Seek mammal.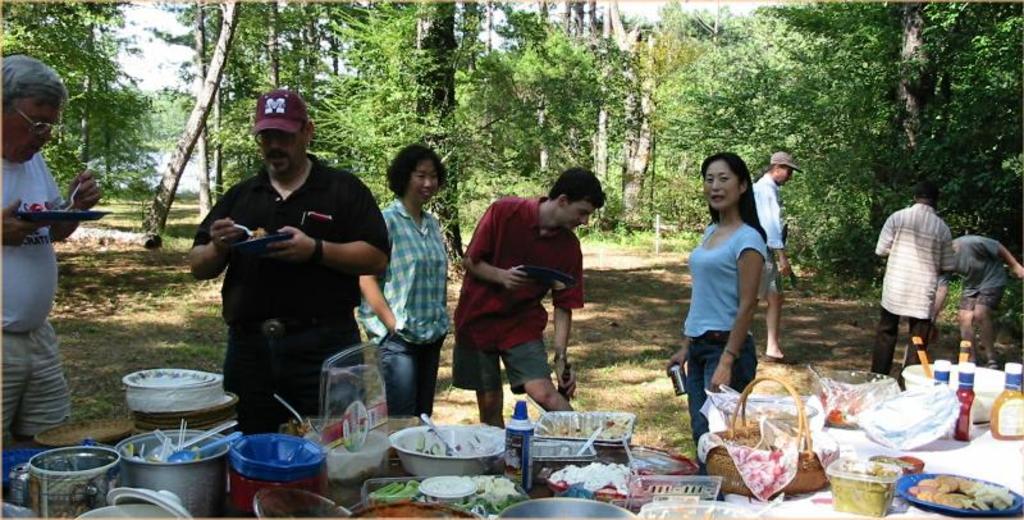
750,149,803,364.
